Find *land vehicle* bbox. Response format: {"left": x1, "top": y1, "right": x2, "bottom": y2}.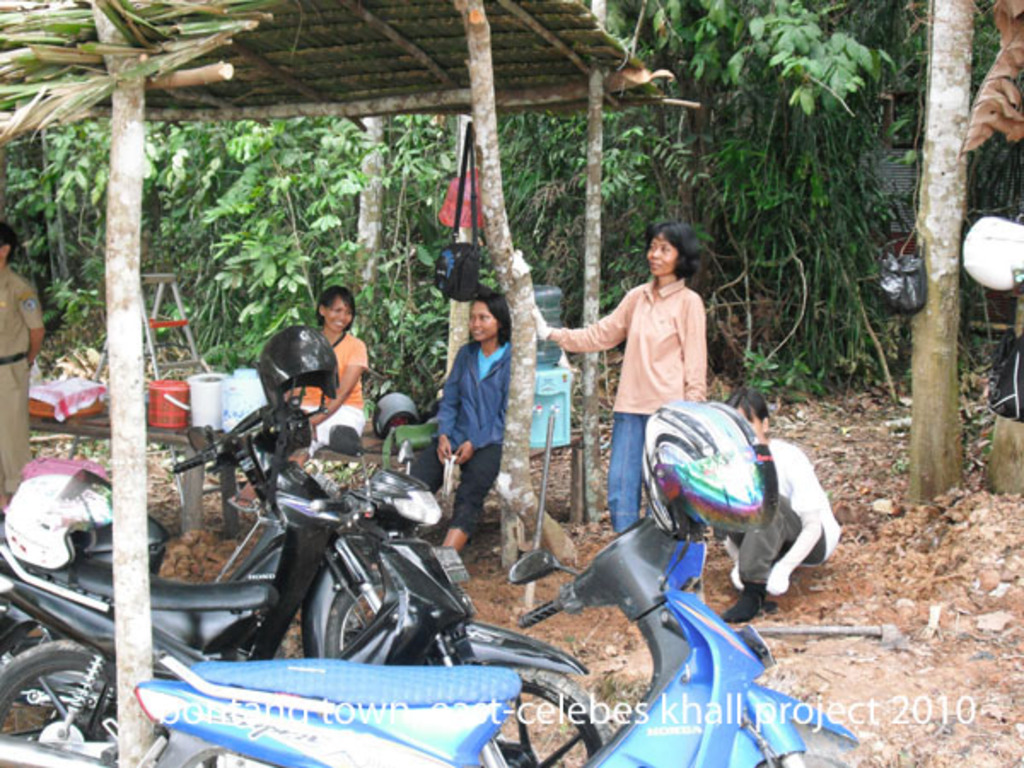
{"left": 137, "top": 512, "right": 855, "bottom": 766}.
